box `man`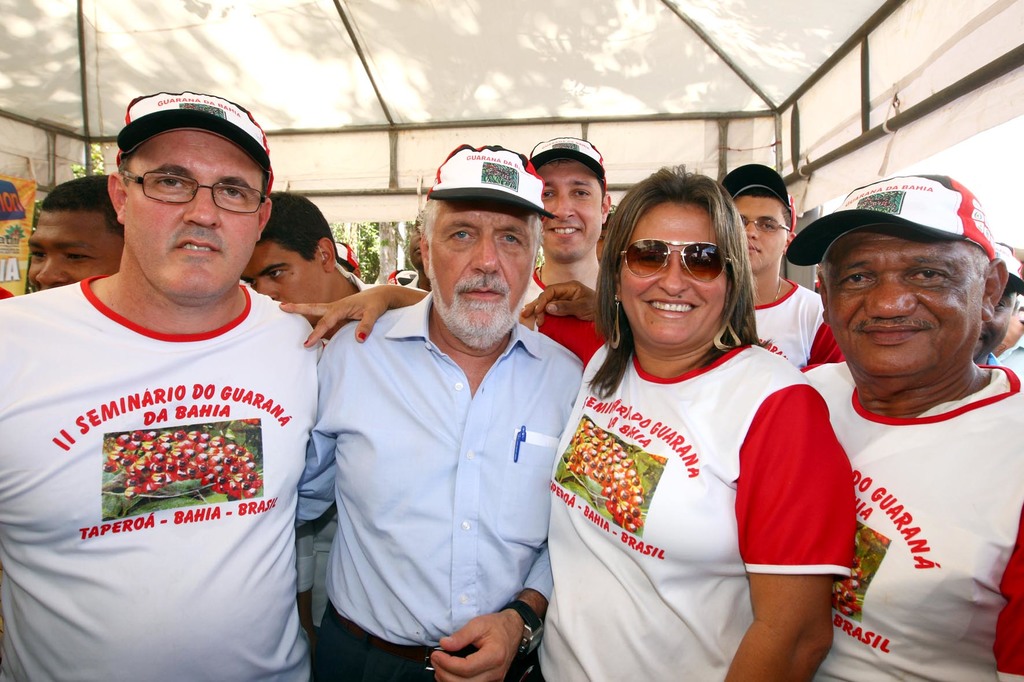
box=[0, 88, 324, 681]
